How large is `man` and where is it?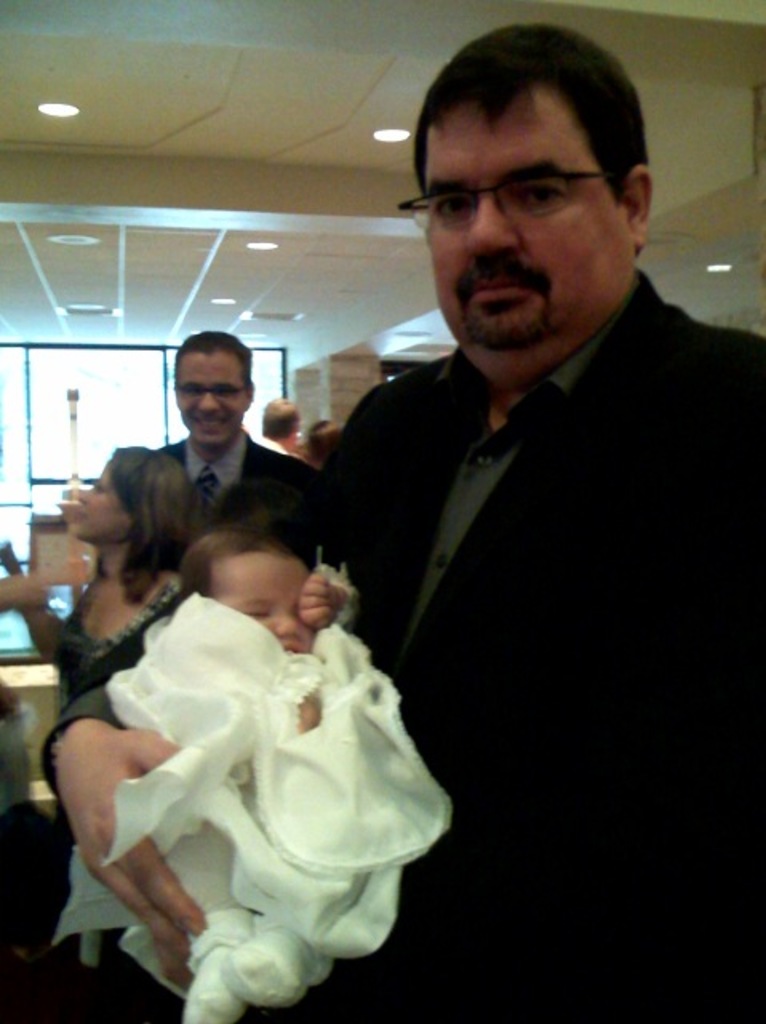
Bounding box: (142, 326, 336, 590).
